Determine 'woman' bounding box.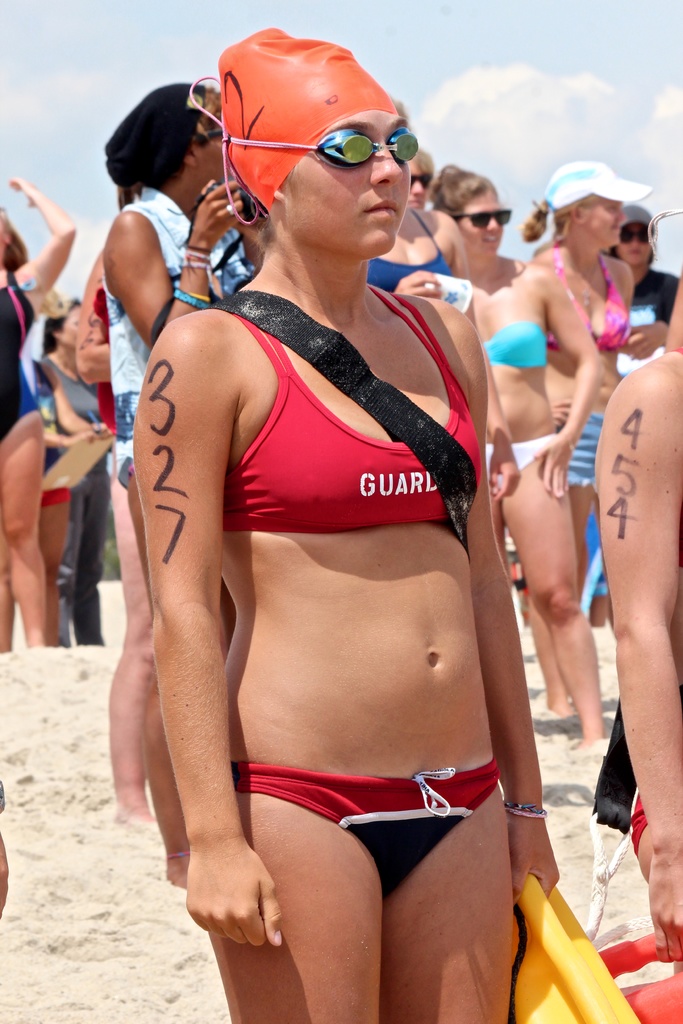
Determined: <bbox>92, 83, 267, 895</bbox>.
